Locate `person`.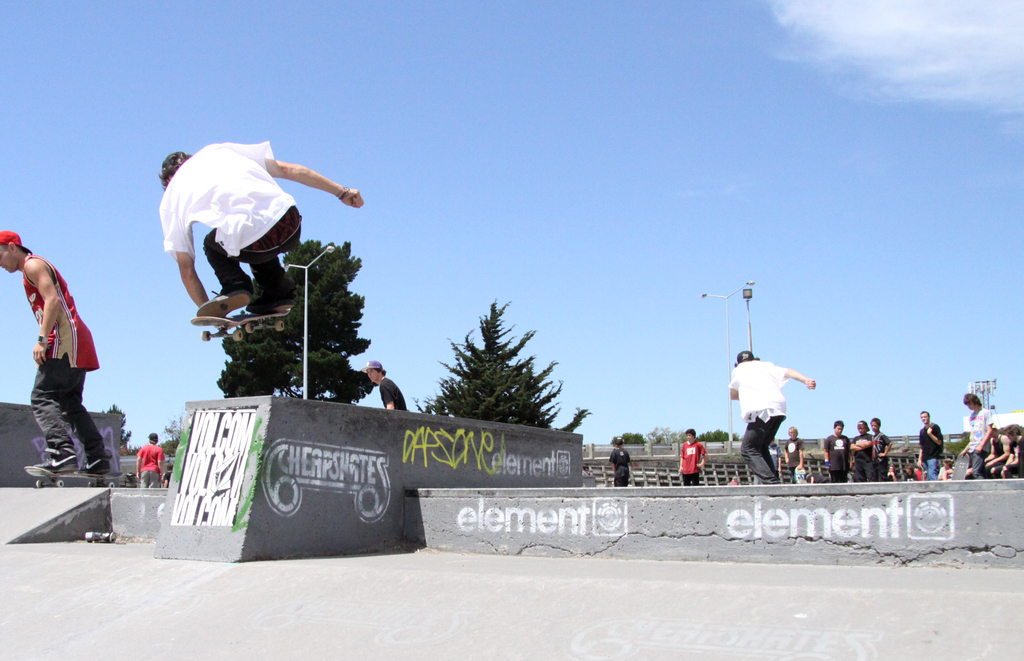
Bounding box: {"x1": 133, "y1": 430, "x2": 166, "y2": 487}.
